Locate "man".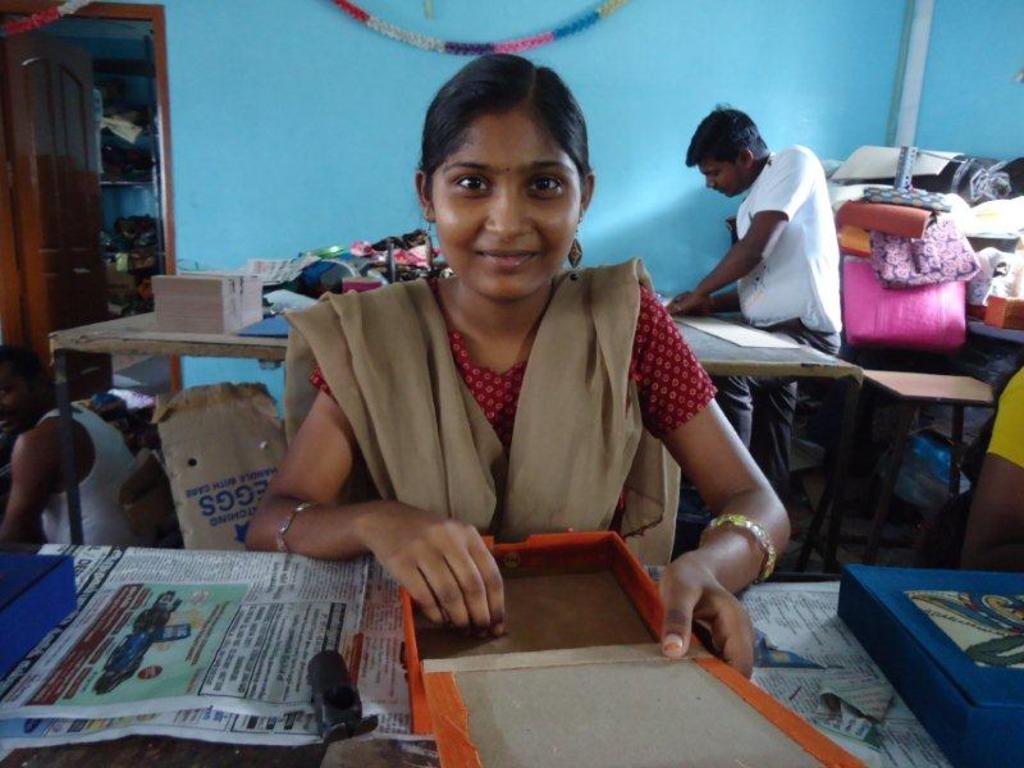
Bounding box: <box>0,339,145,558</box>.
